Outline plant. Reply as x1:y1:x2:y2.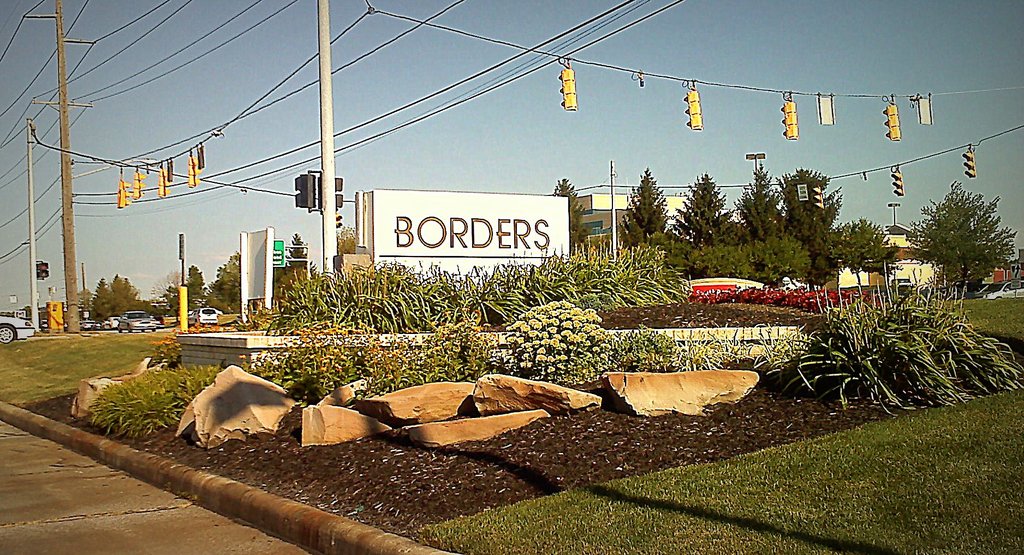
89:356:230:442.
